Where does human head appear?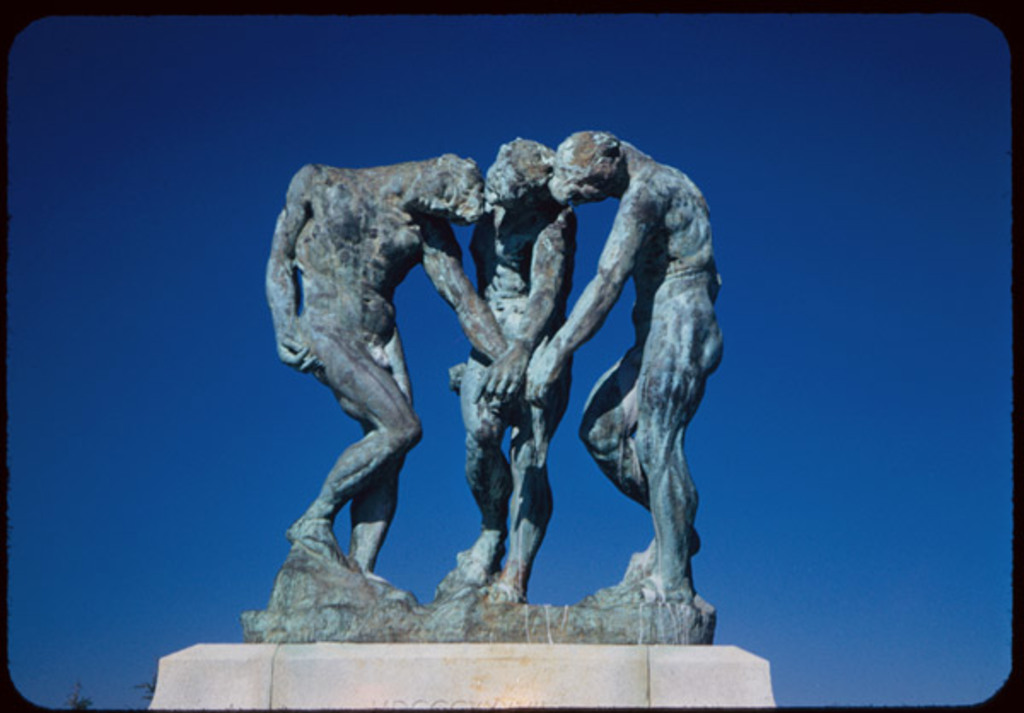
Appears at <box>485,138,560,210</box>.
